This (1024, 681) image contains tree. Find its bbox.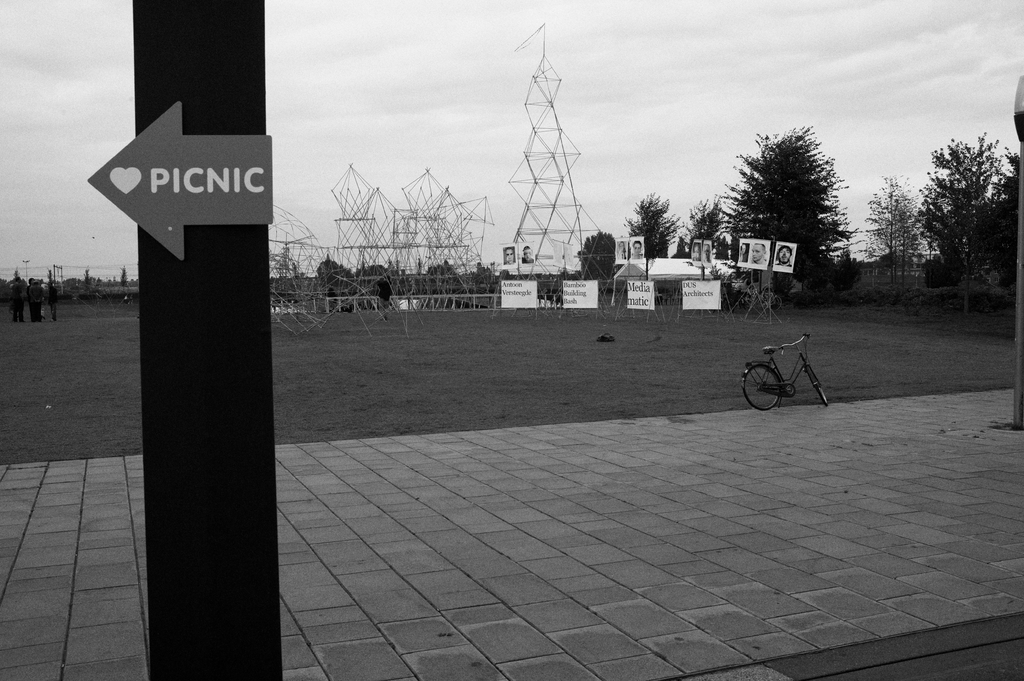
[x1=911, y1=134, x2=1017, y2=316].
